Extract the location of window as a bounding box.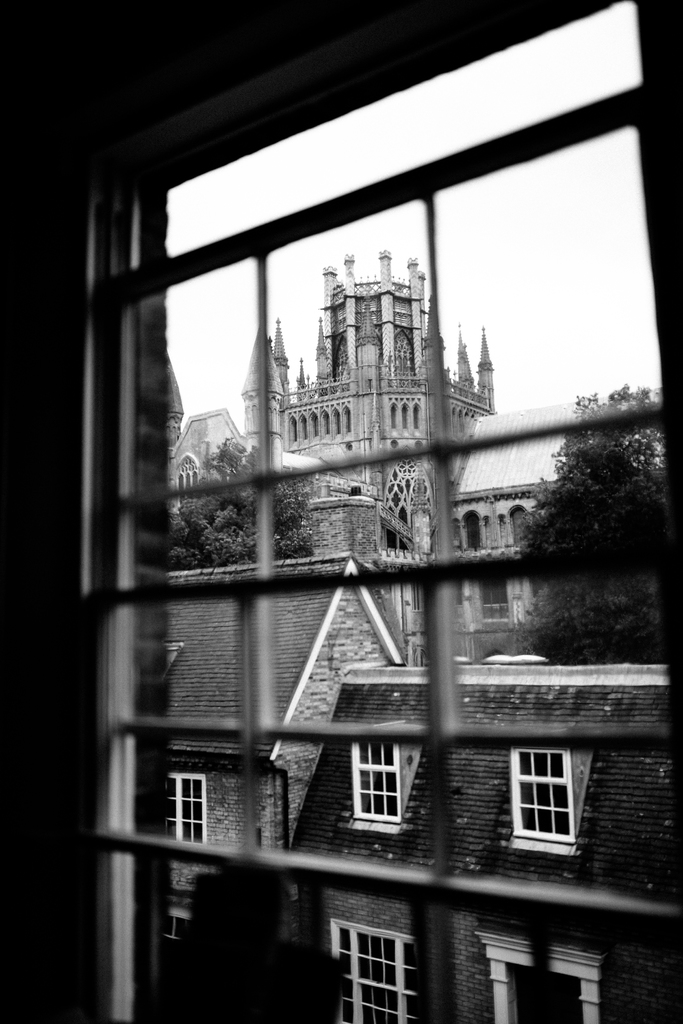
165:908:195:942.
